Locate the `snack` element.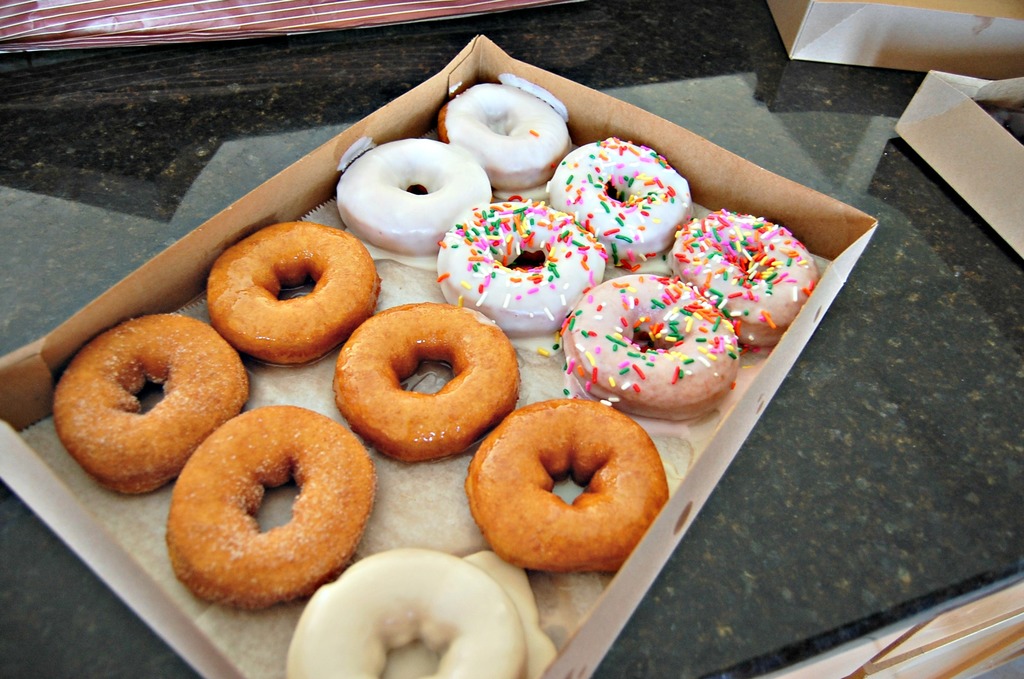
Element bbox: box=[658, 206, 833, 349].
